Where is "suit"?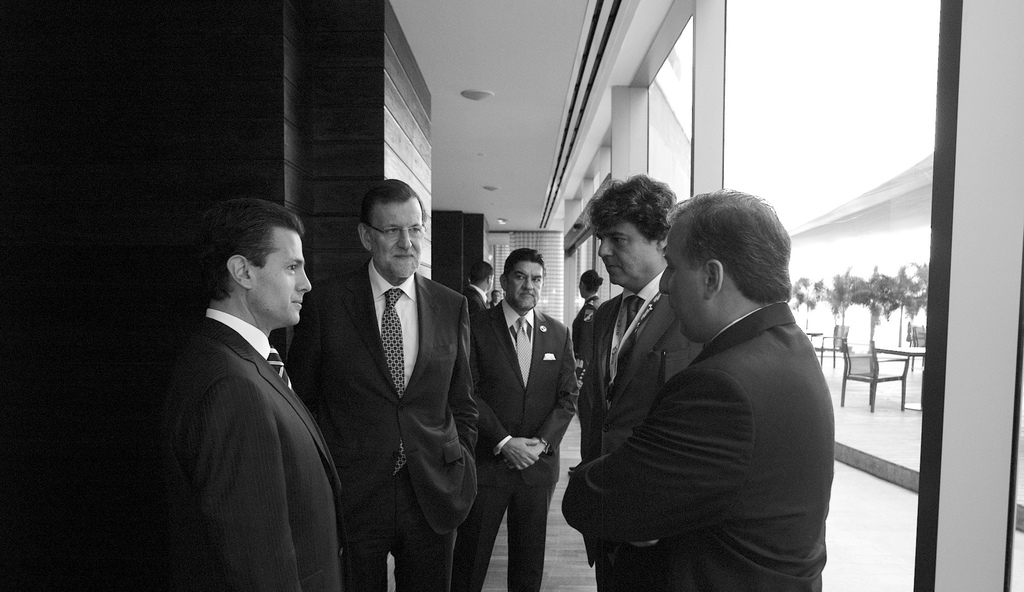
181/303/355/591.
